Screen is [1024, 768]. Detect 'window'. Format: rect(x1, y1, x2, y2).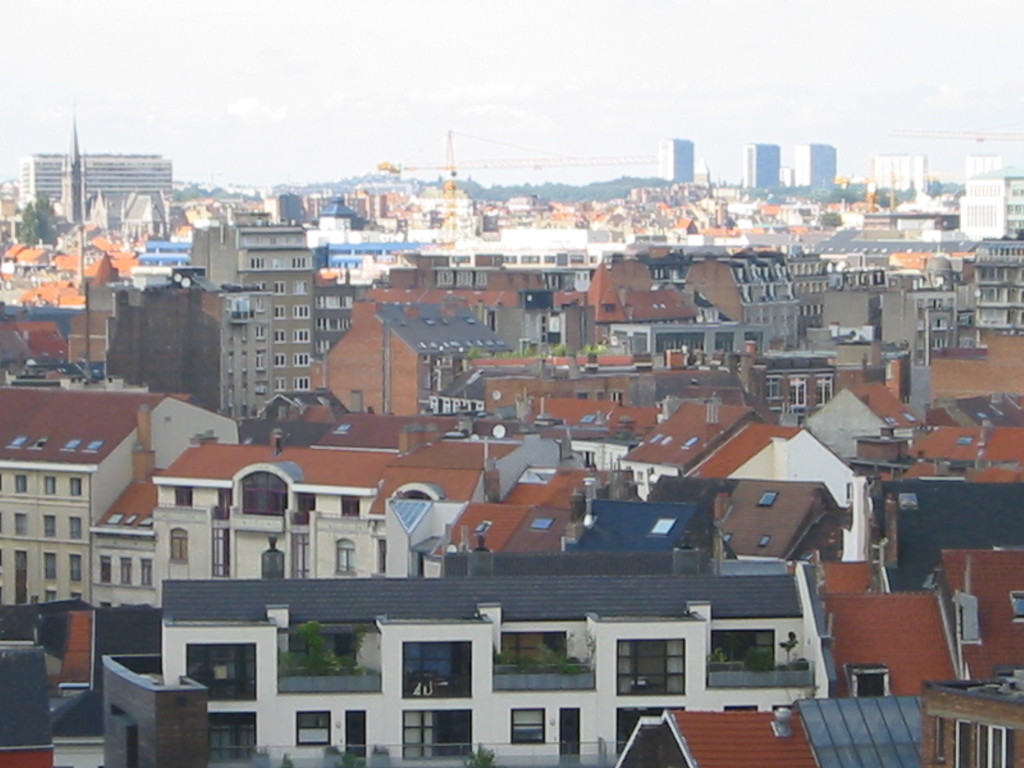
rect(276, 331, 286, 342).
